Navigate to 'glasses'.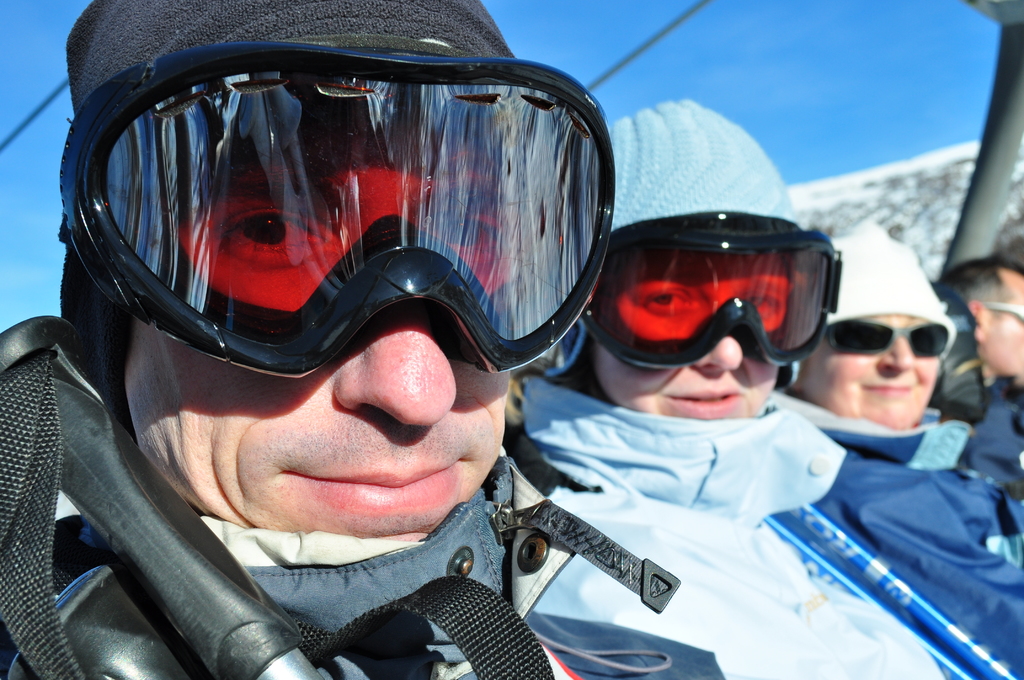
Navigation target: <region>594, 251, 850, 360</region>.
